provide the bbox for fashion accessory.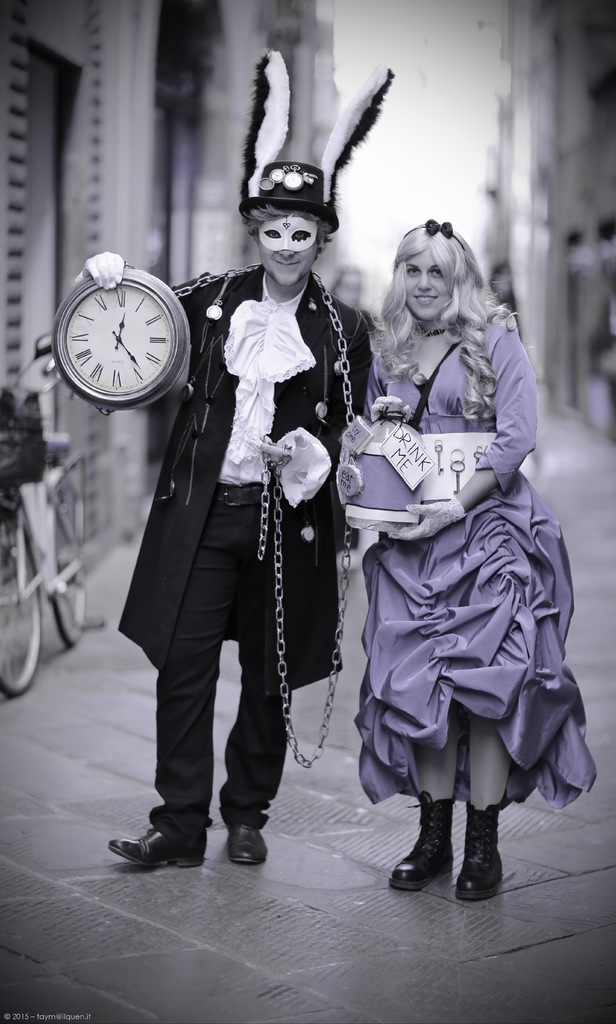
Rect(106, 831, 206, 861).
